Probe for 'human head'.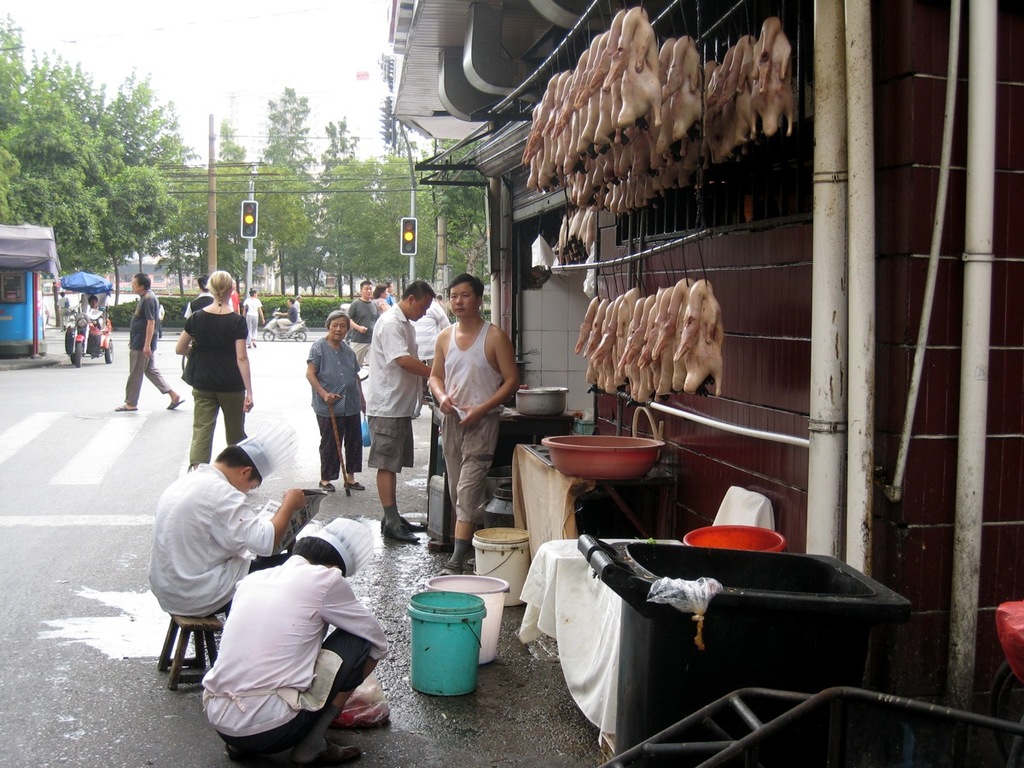
Probe result: 320,311,351,340.
